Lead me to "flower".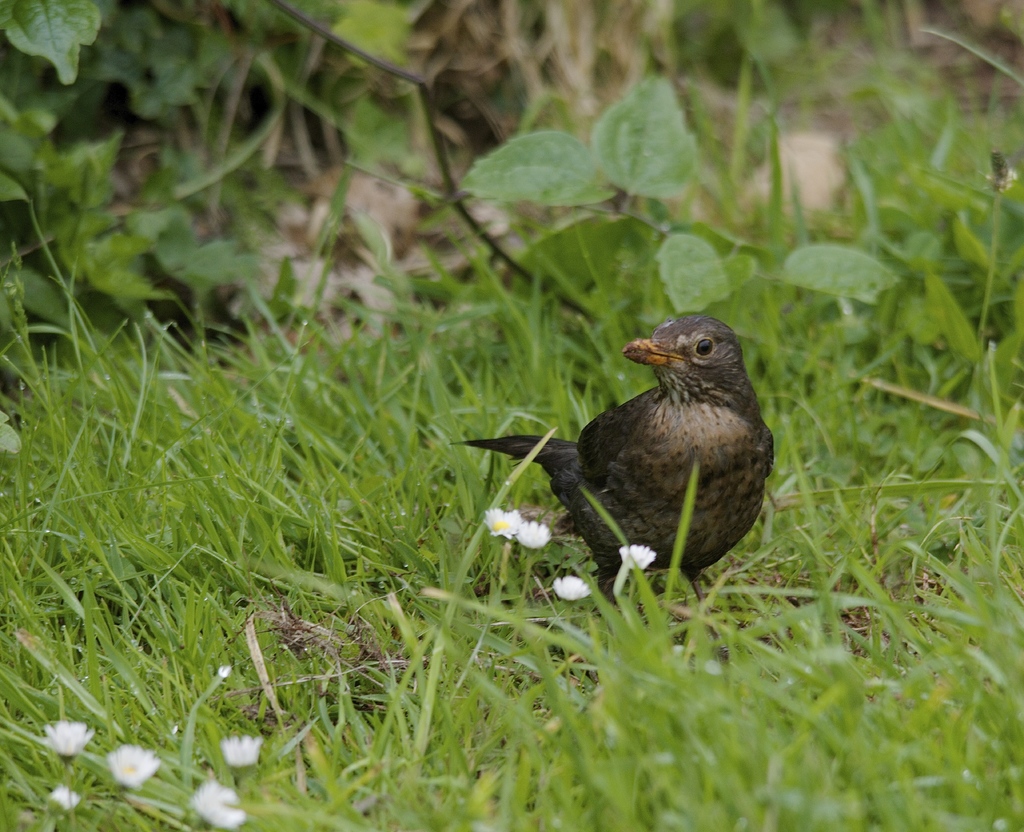
Lead to [x1=483, y1=505, x2=529, y2=540].
